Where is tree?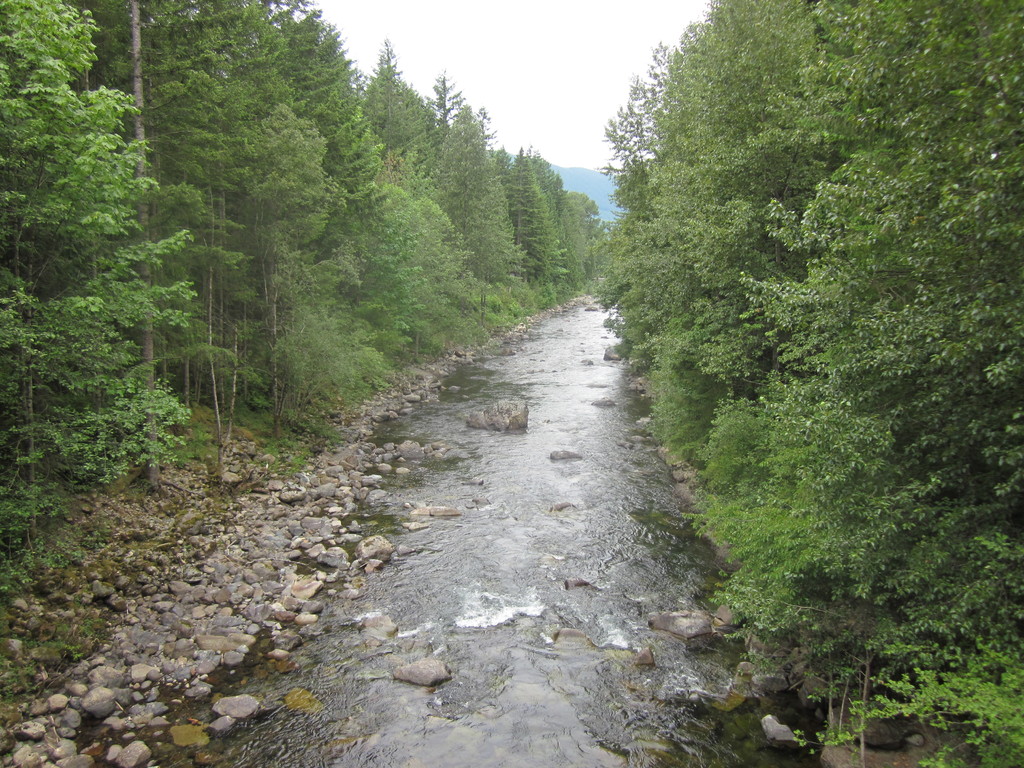
<box>353,45,429,198</box>.
